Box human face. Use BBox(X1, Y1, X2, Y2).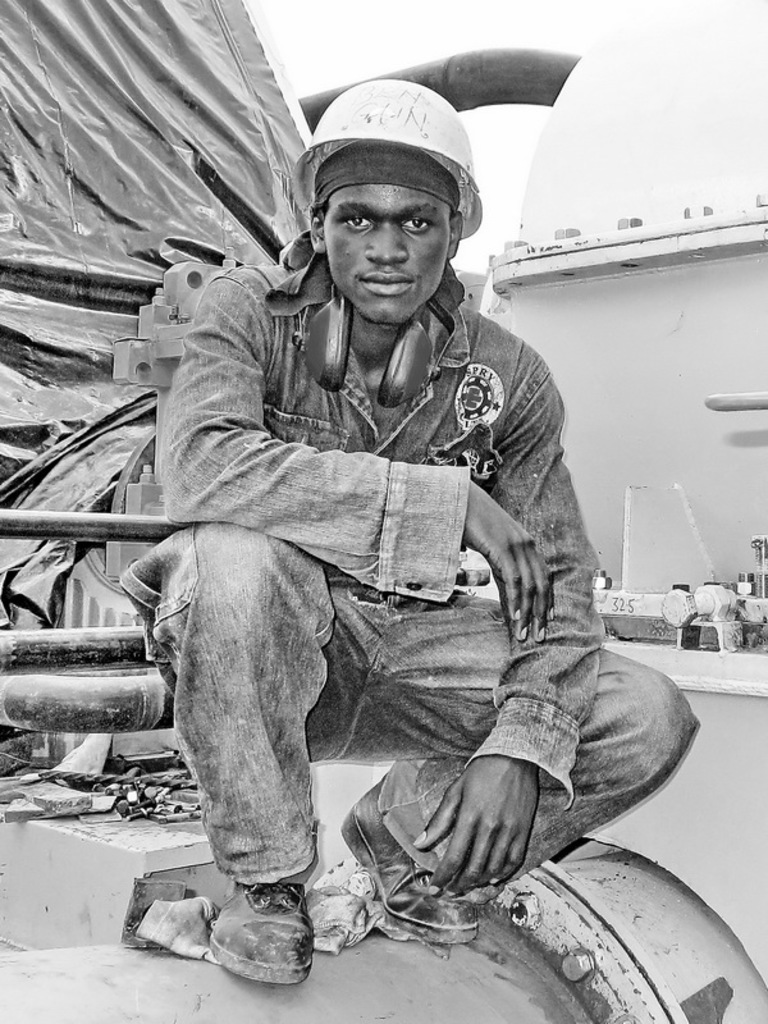
BBox(328, 175, 445, 319).
